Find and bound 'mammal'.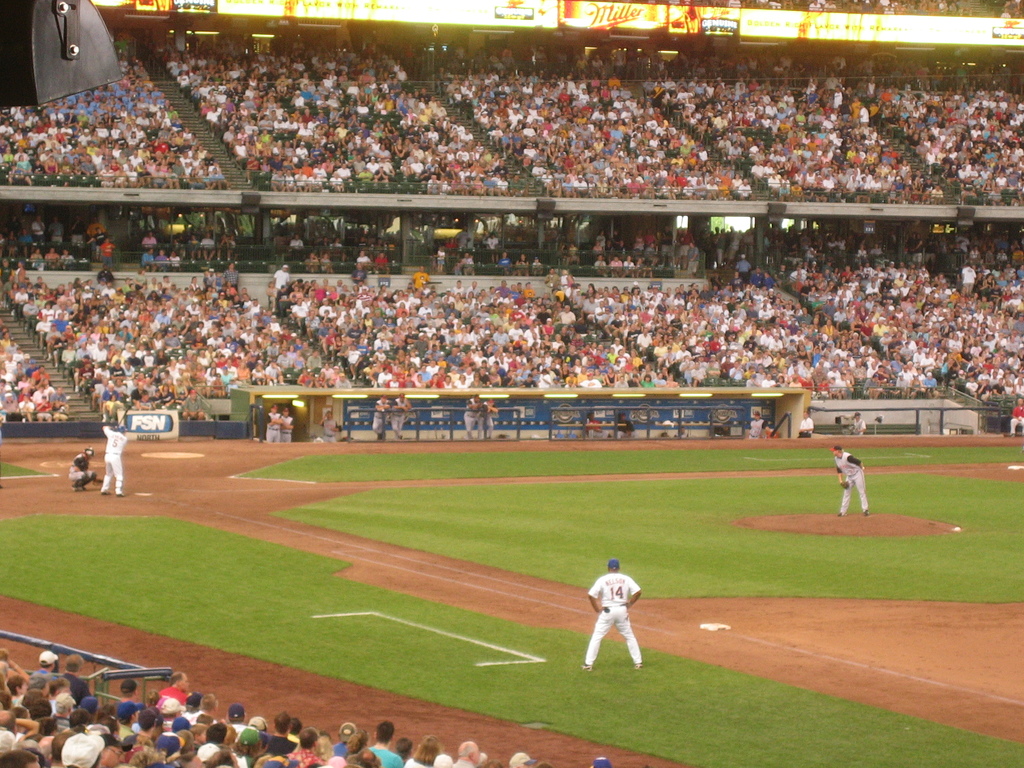
Bound: 317 412 341 442.
